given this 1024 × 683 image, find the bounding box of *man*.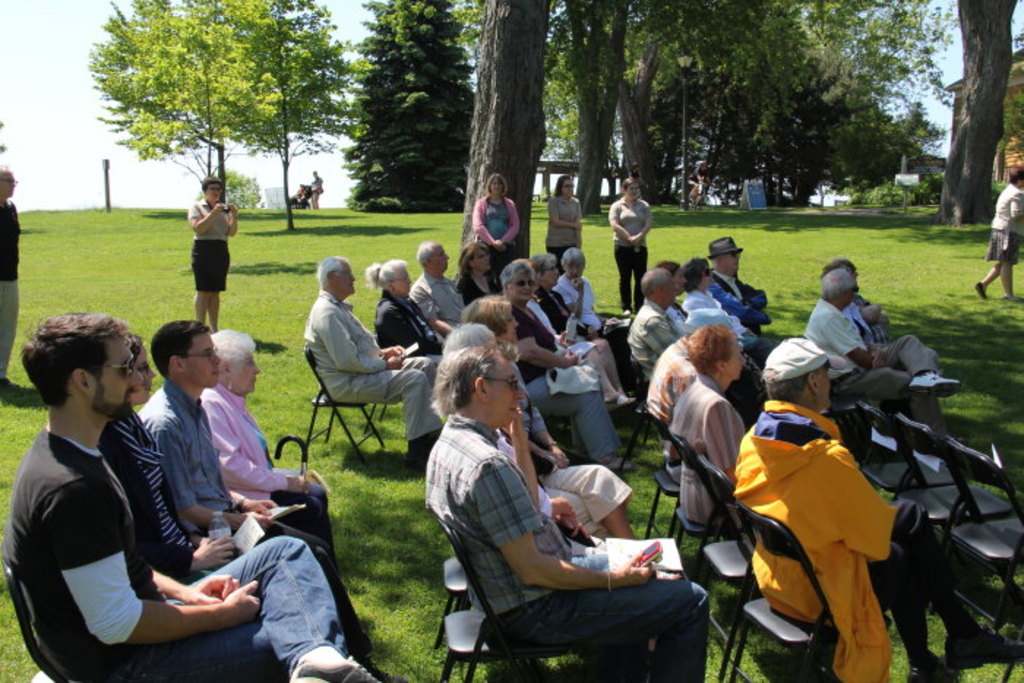
630/269/676/379.
